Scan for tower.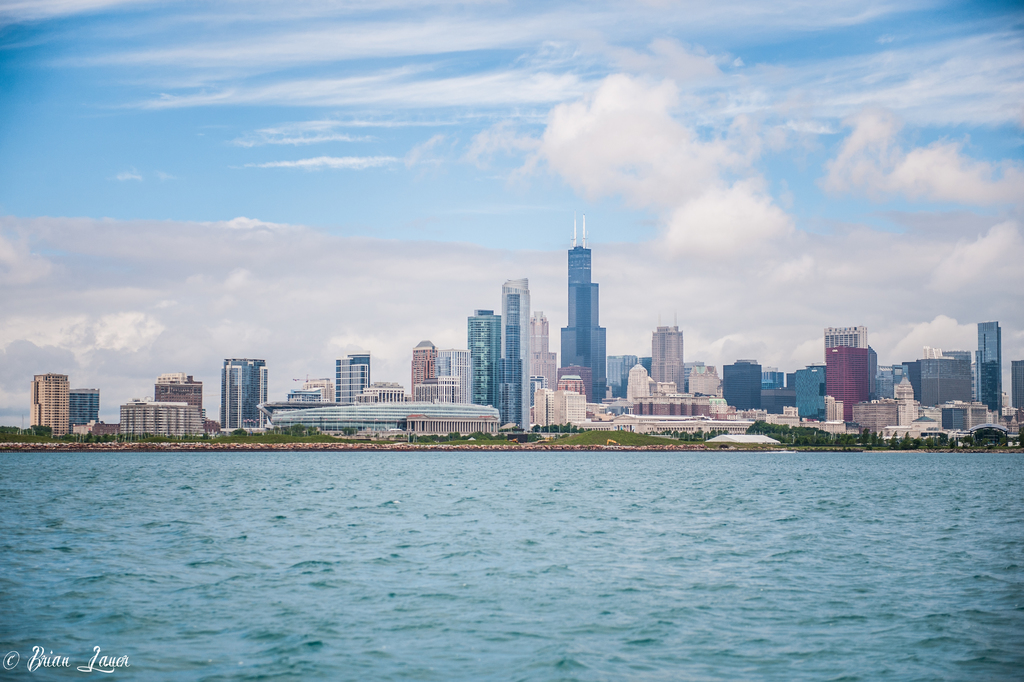
Scan result: 160,382,199,441.
